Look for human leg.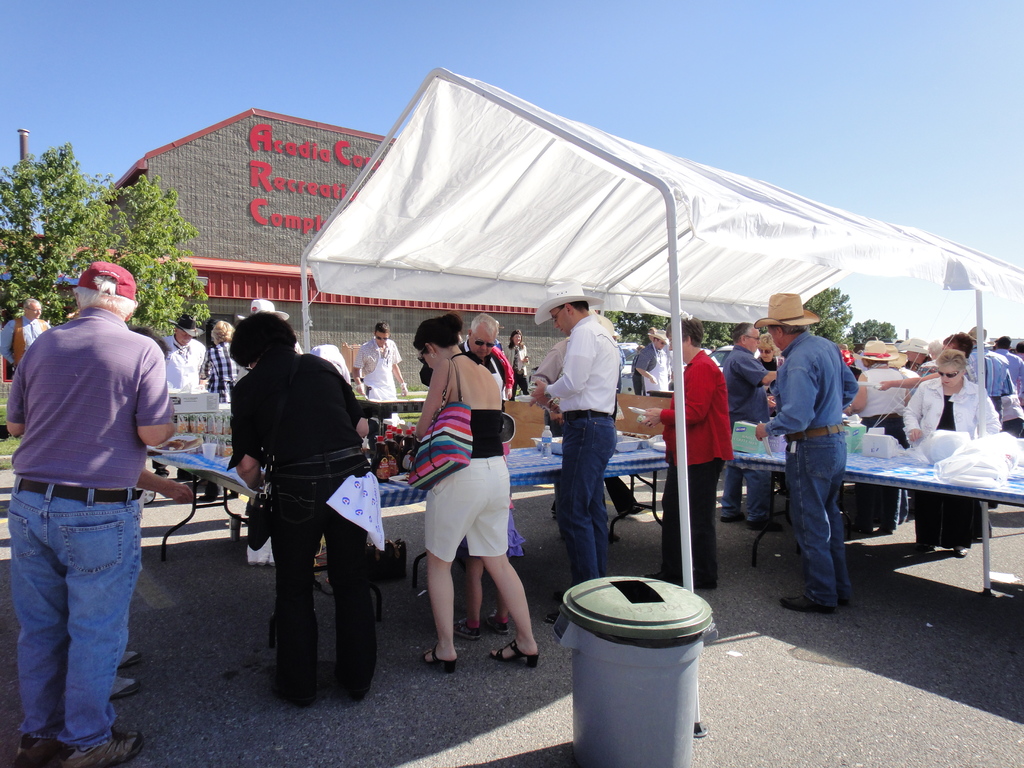
Found: <box>722,460,740,516</box>.
